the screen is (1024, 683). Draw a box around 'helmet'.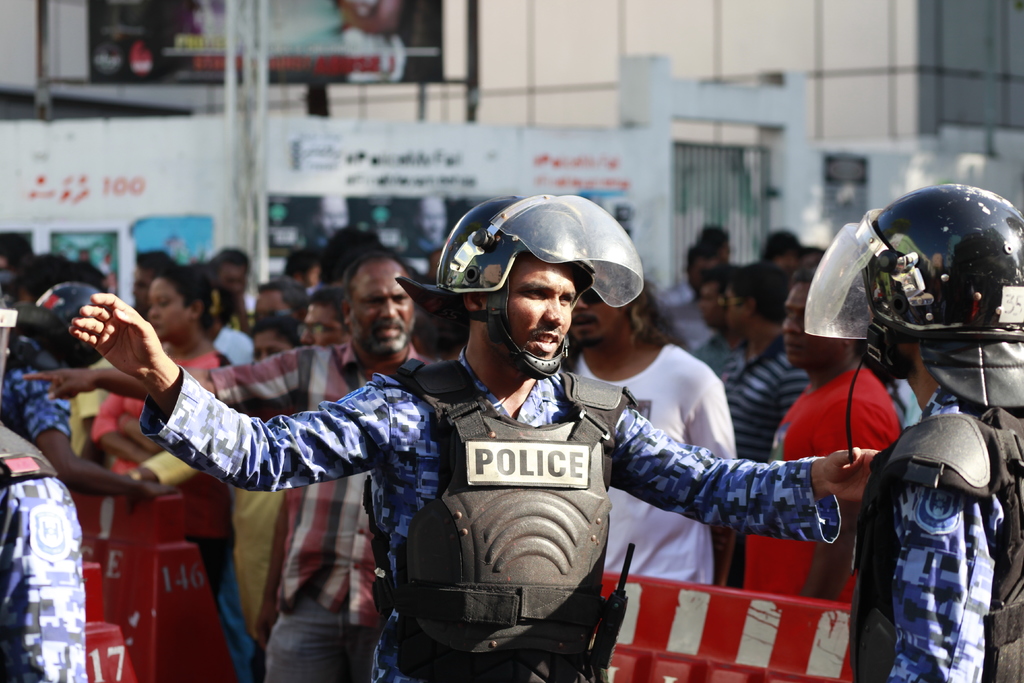
left=429, top=193, right=659, bottom=384.
